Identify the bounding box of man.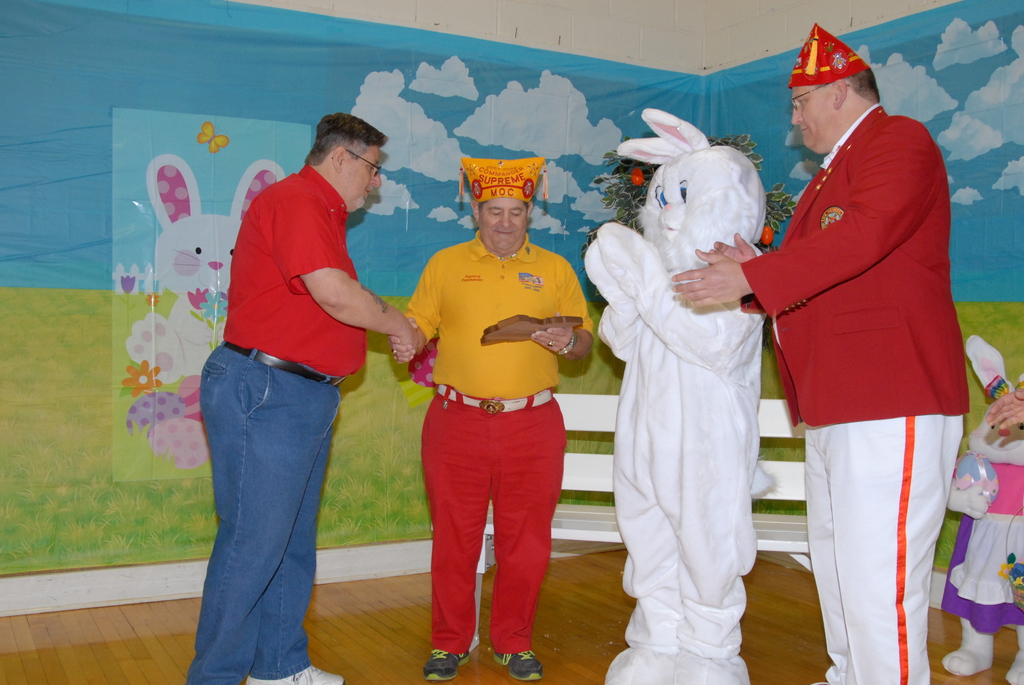
[left=181, top=100, right=424, bottom=681].
